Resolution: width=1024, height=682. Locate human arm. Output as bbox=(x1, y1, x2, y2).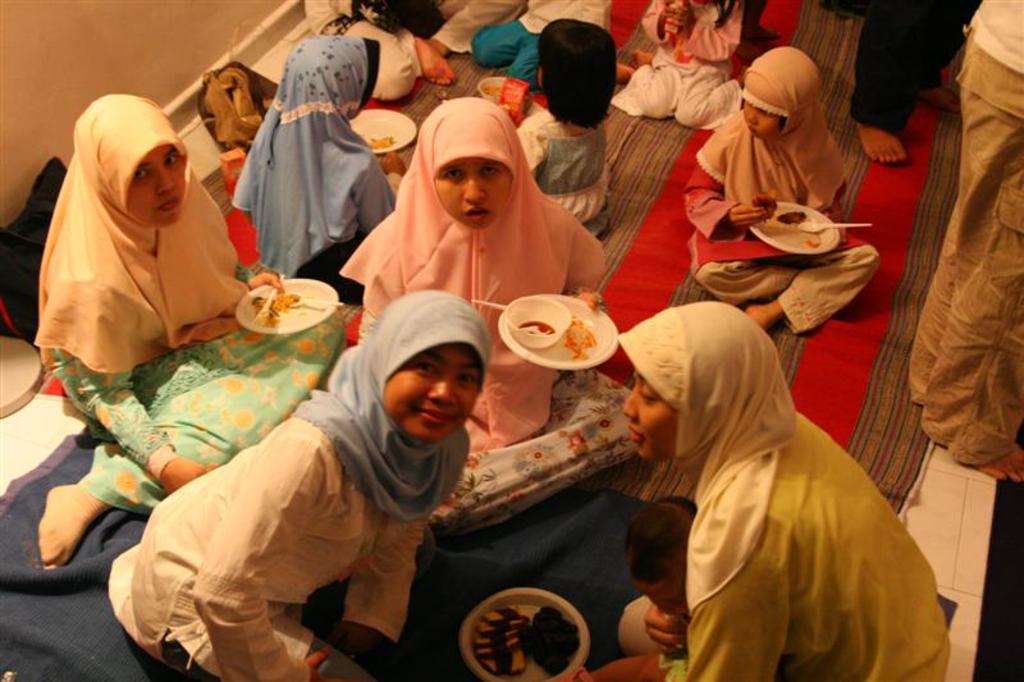
bbox=(639, 596, 703, 658).
